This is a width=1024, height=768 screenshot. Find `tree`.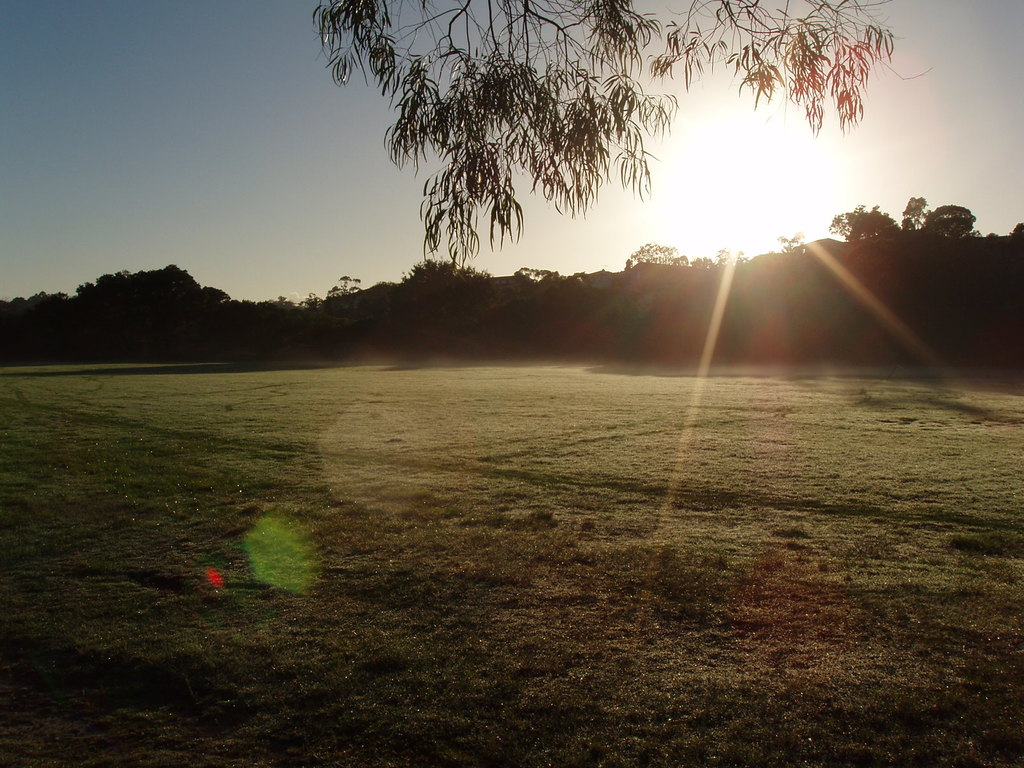
Bounding box: <bbox>305, 0, 924, 267</bbox>.
